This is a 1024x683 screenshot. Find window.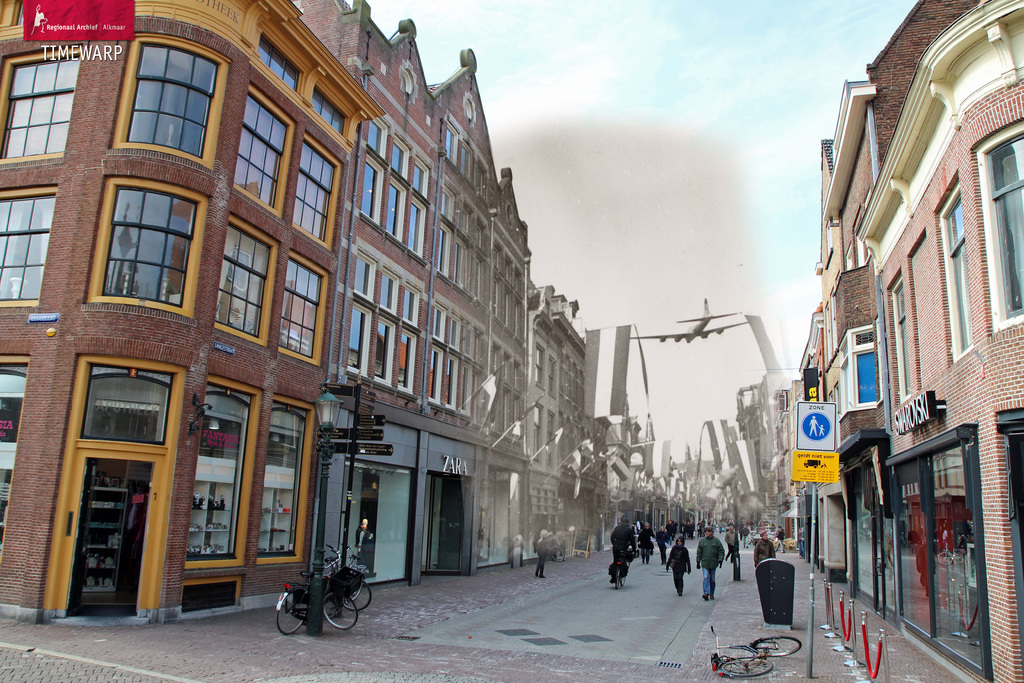
Bounding box: crop(269, 256, 321, 360).
